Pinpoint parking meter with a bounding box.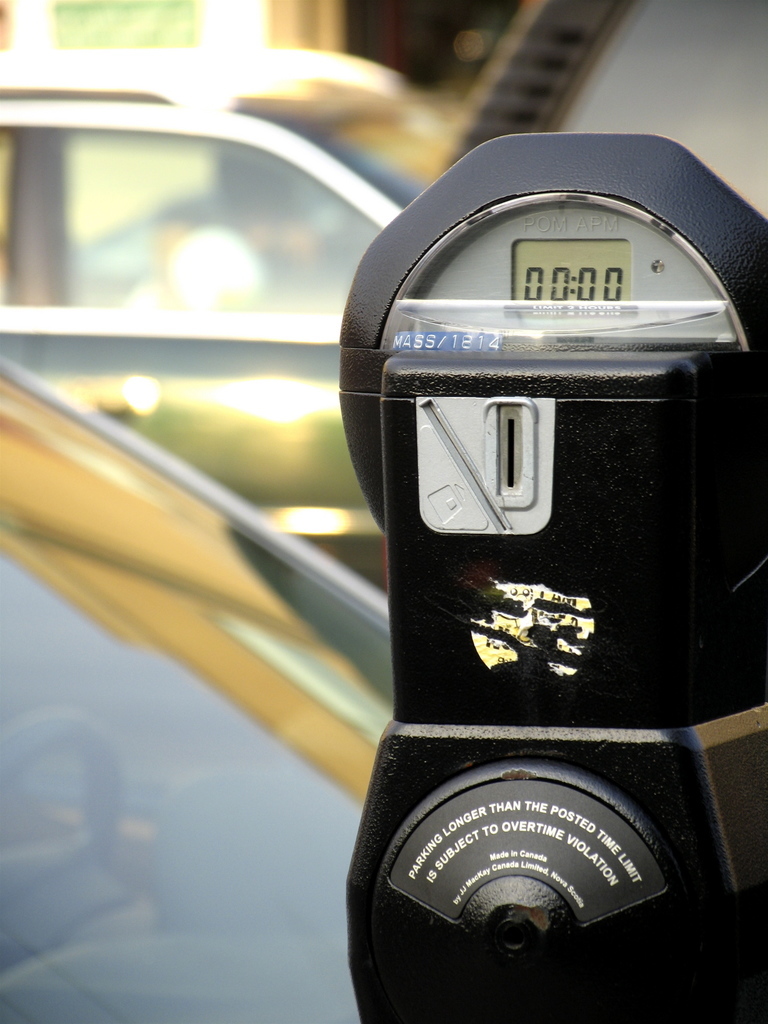
[335,127,767,1023].
